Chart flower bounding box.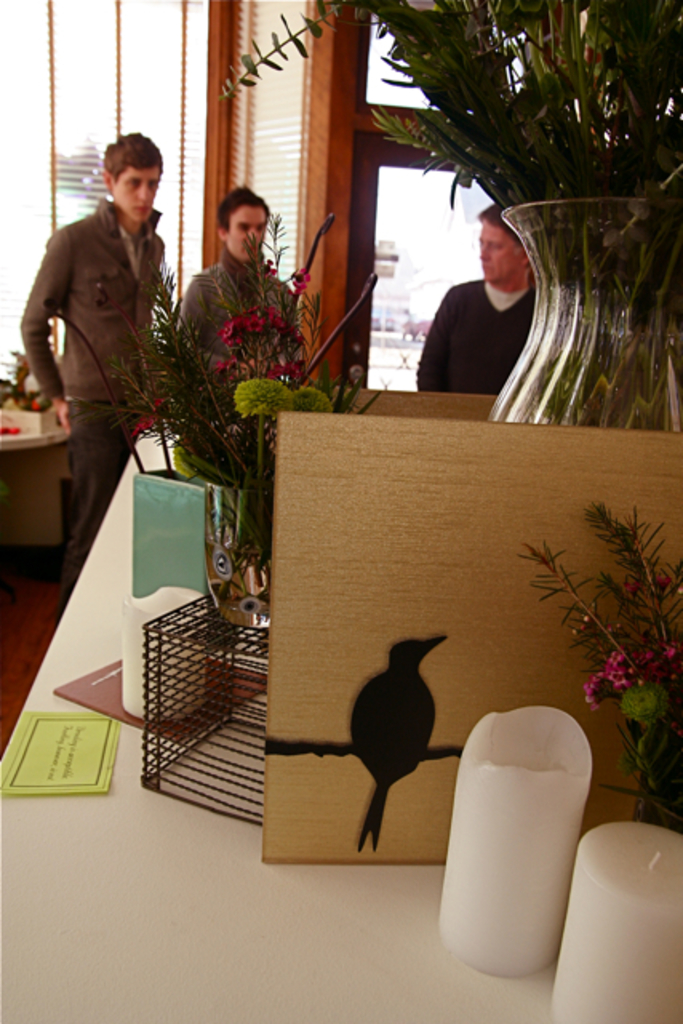
Charted: {"left": 624, "top": 571, "right": 640, "bottom": 590}.
